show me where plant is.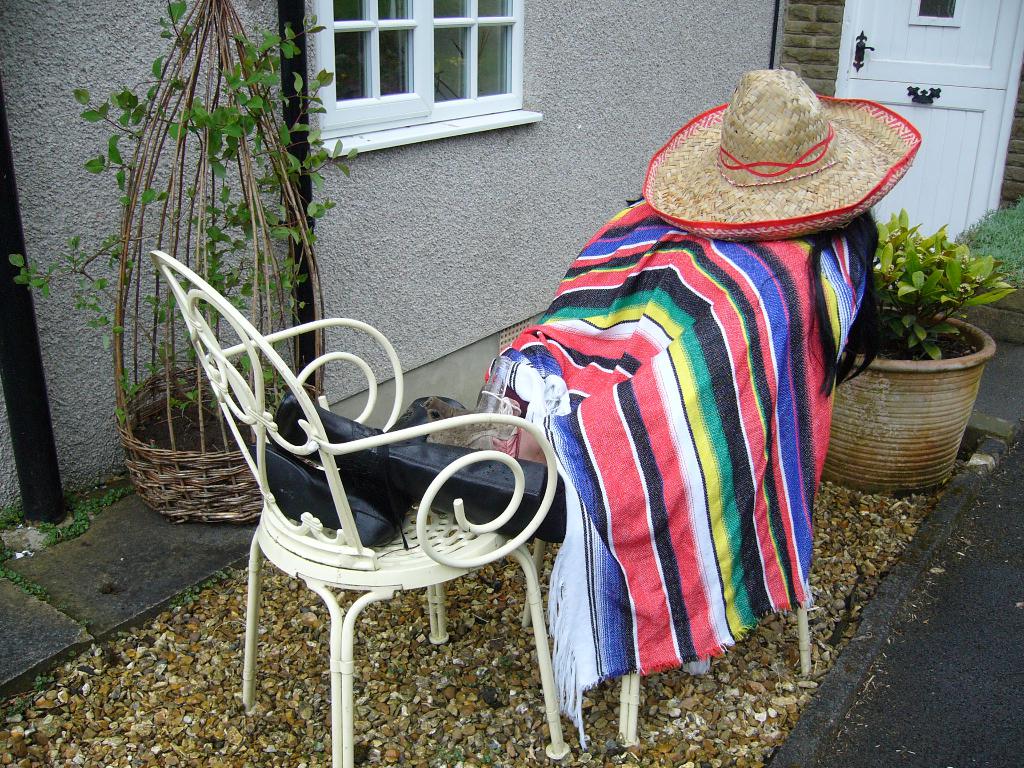
plant is at Rect(878, 205, 1013, 358).
